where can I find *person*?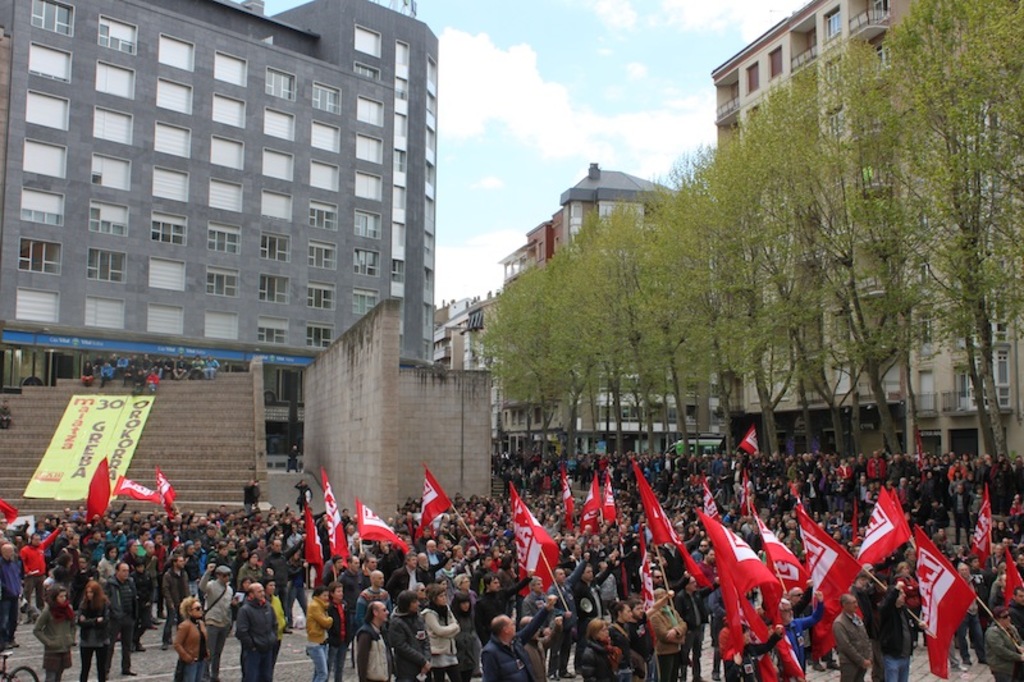
You can find it at 421 585 457 681.
